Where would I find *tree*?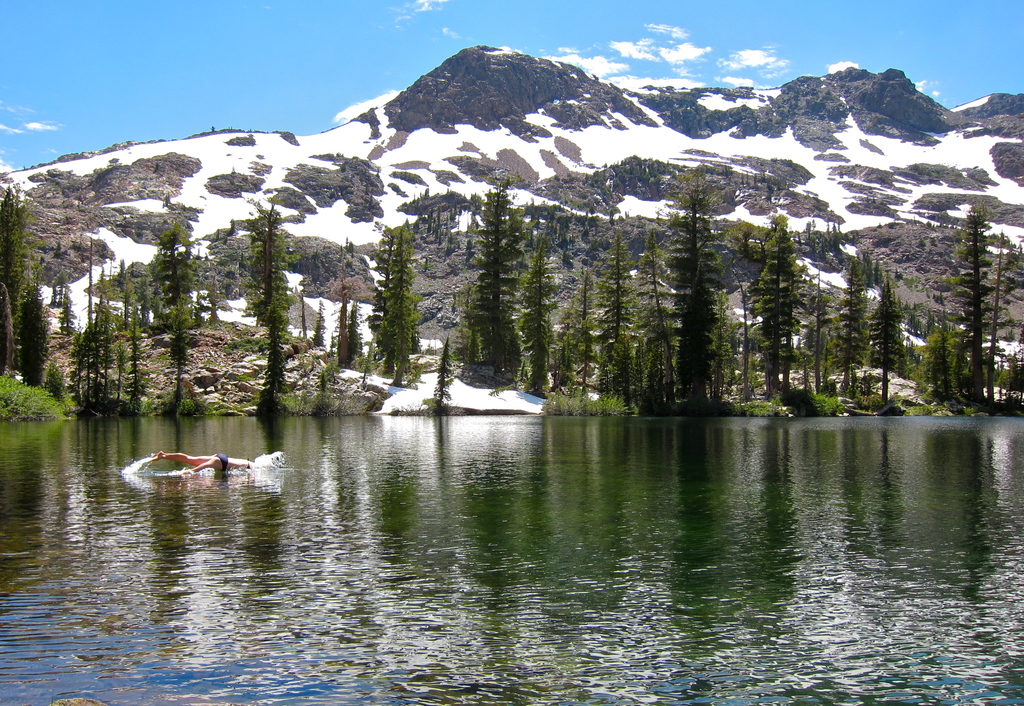
At (554,267,600,386).
